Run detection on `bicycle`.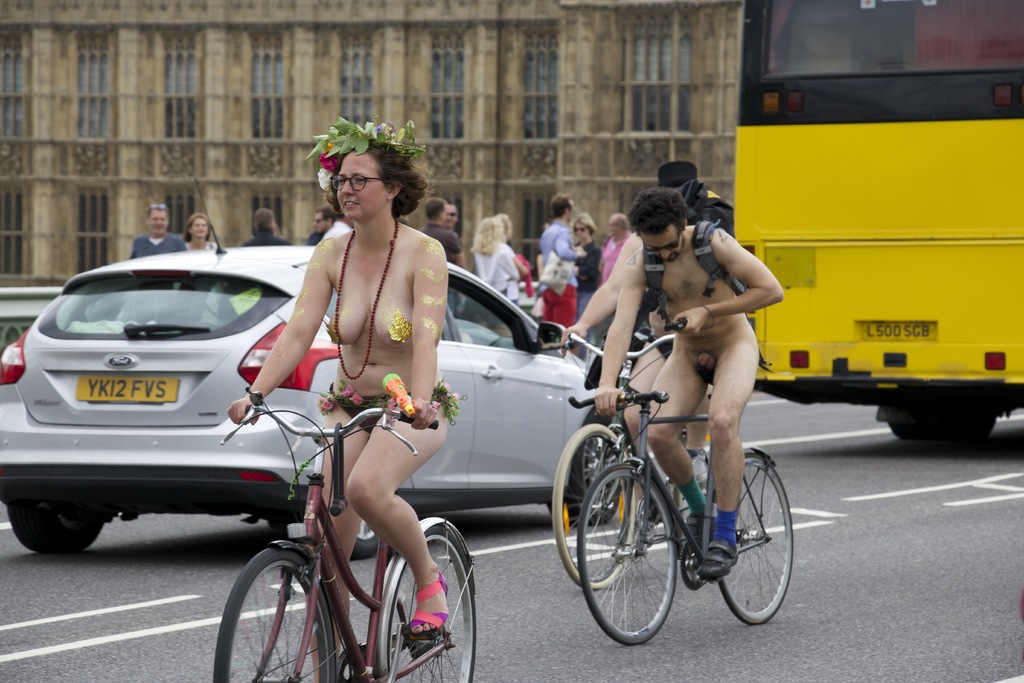
Result: 552 331 712 591.
